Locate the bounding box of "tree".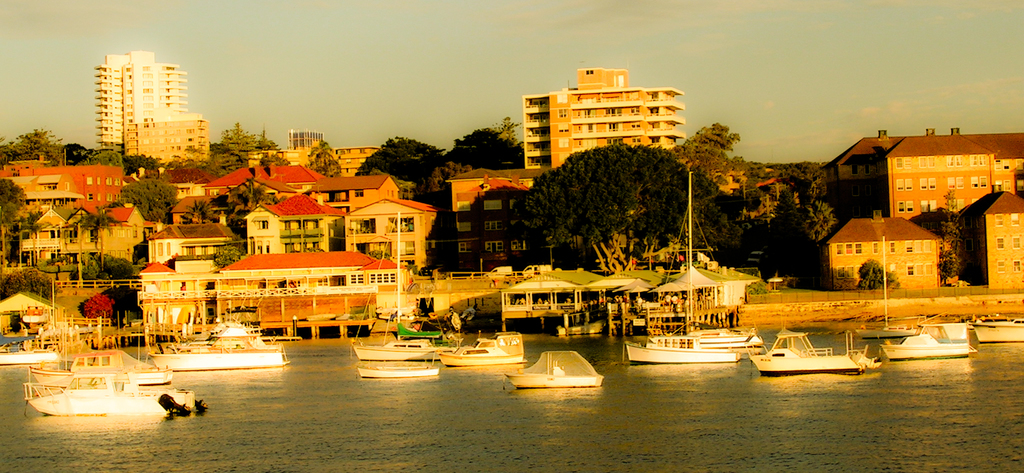
Bounding box: [58,195,129,272].
